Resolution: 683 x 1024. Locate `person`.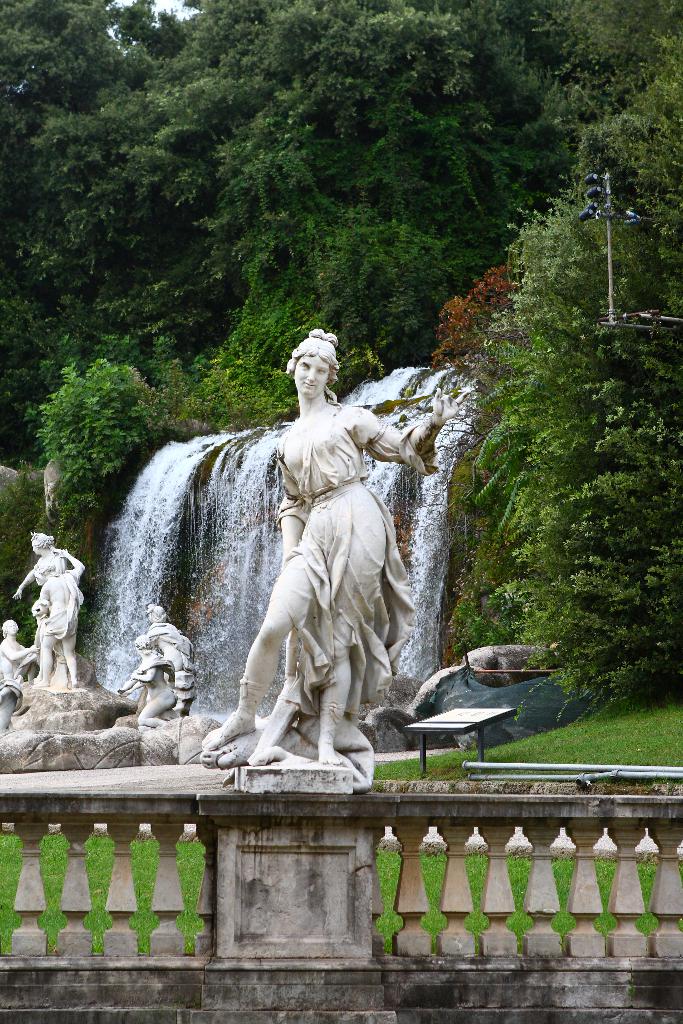
bbox=[199, 337, 451, 790].
